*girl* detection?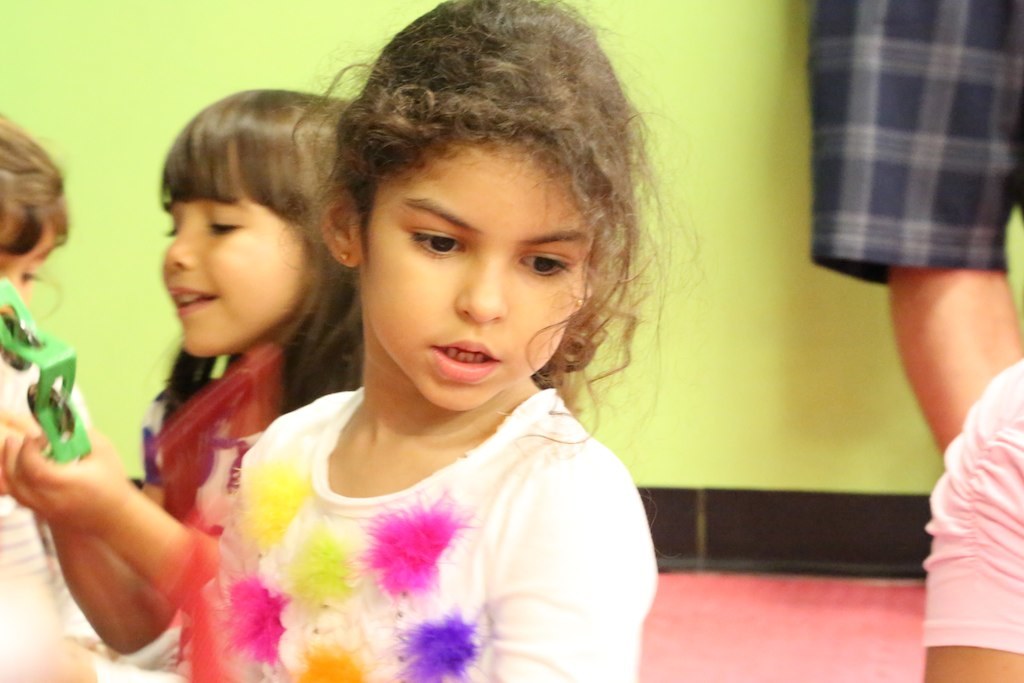
<box>0,112,95,644</box>
